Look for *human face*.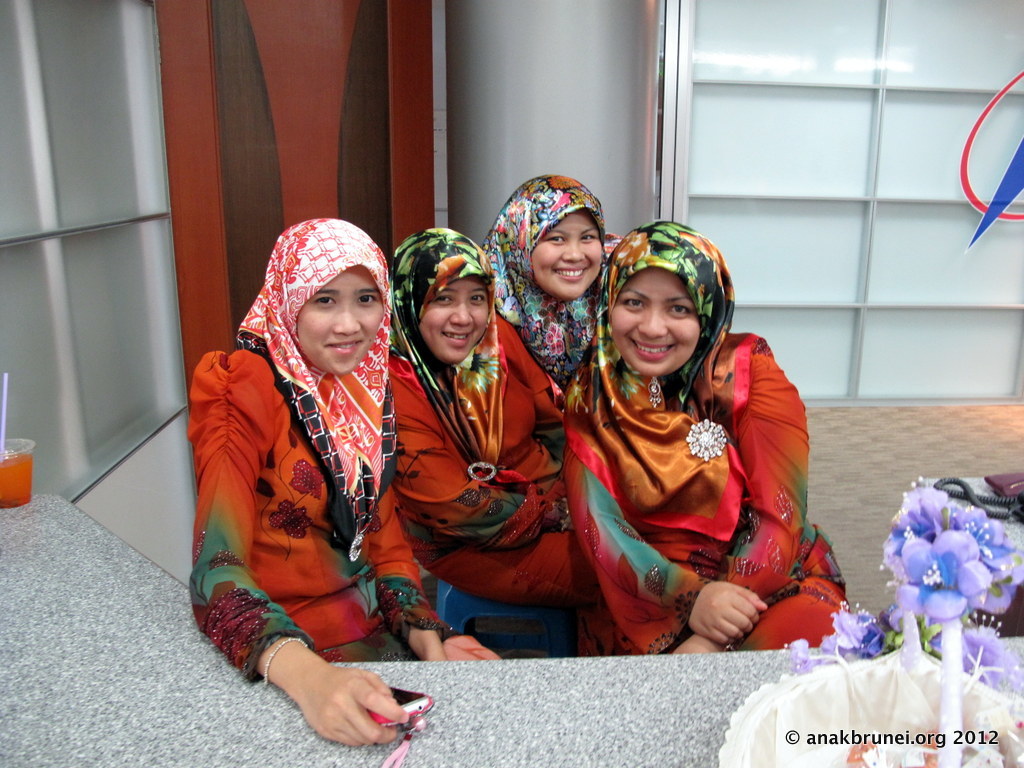
Found: (423,272,494,365).
